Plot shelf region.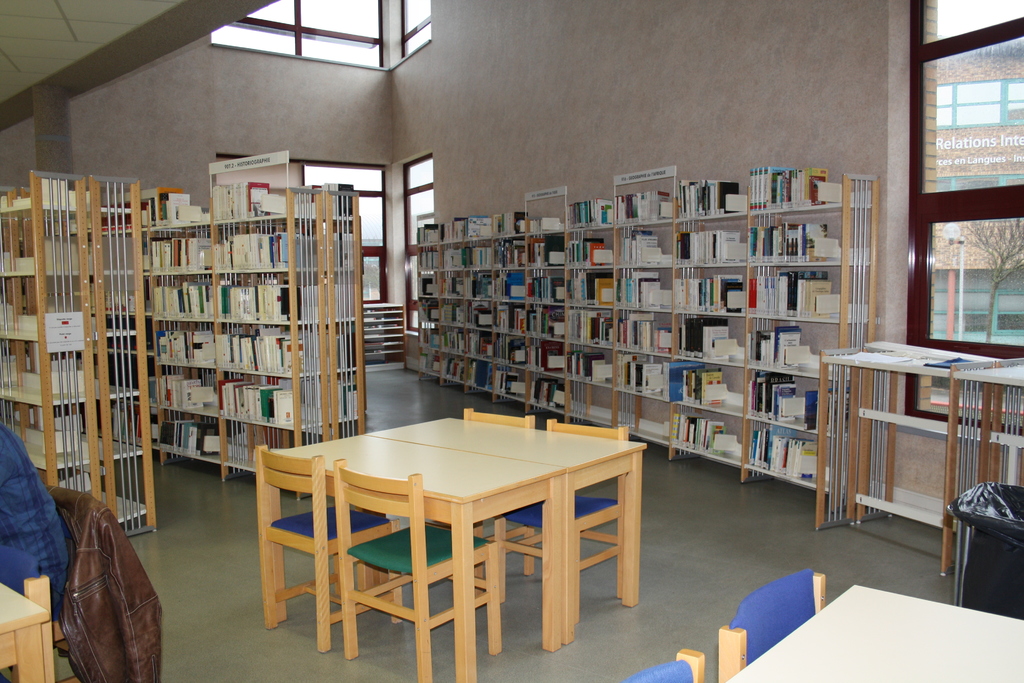
Plotted at box(225, 377, 319, 422).
